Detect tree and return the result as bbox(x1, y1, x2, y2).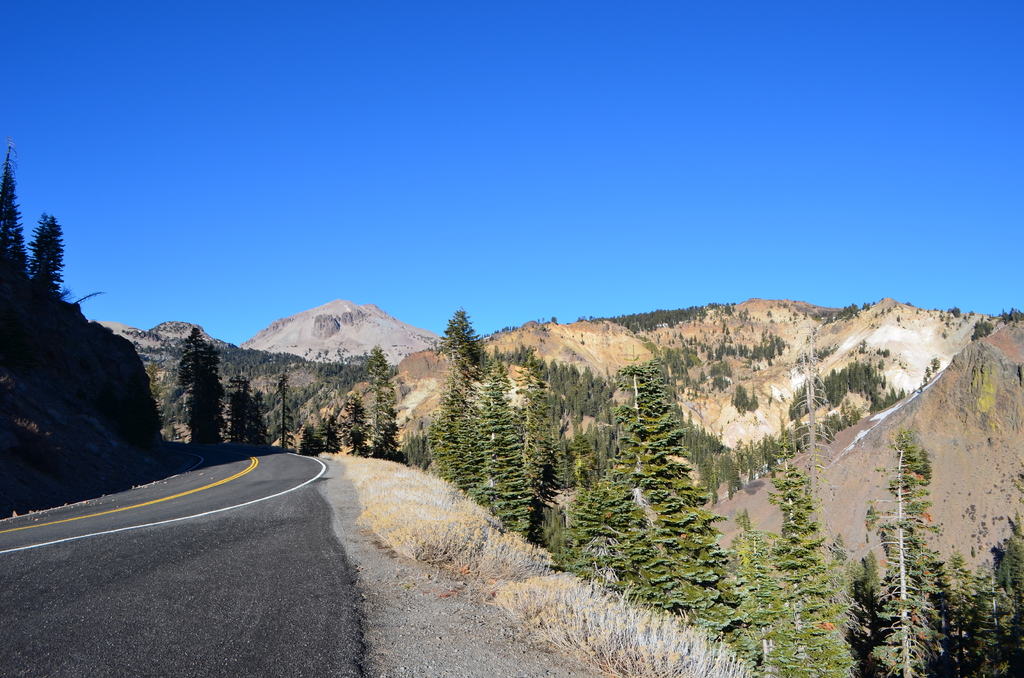
bbox(297, 424, 321, 455).
